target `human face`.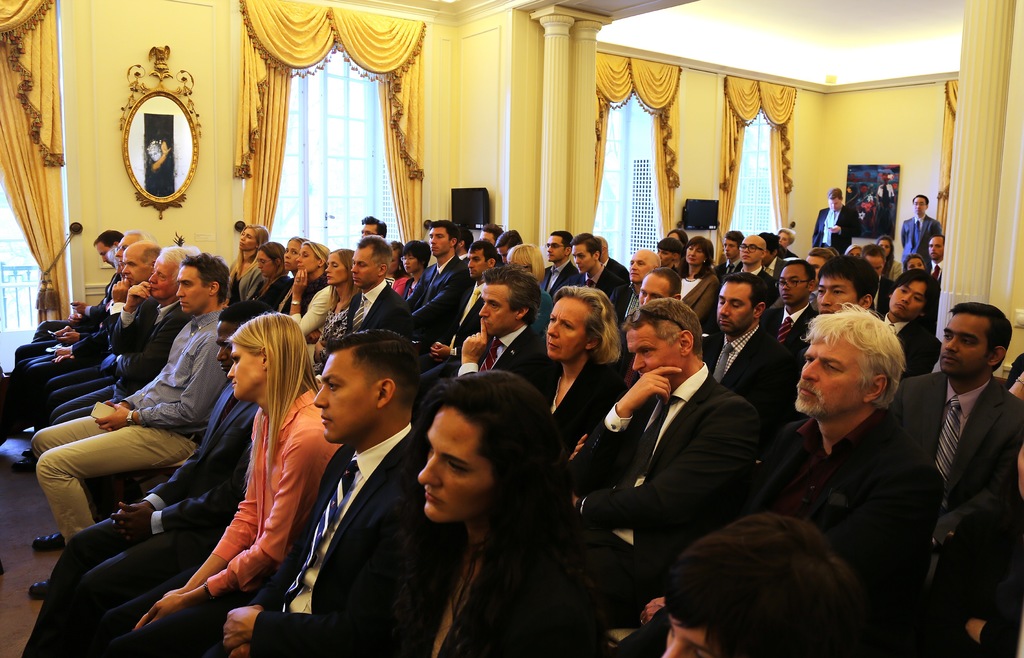
Target region: l=399, t=250, r=417, b=280.
